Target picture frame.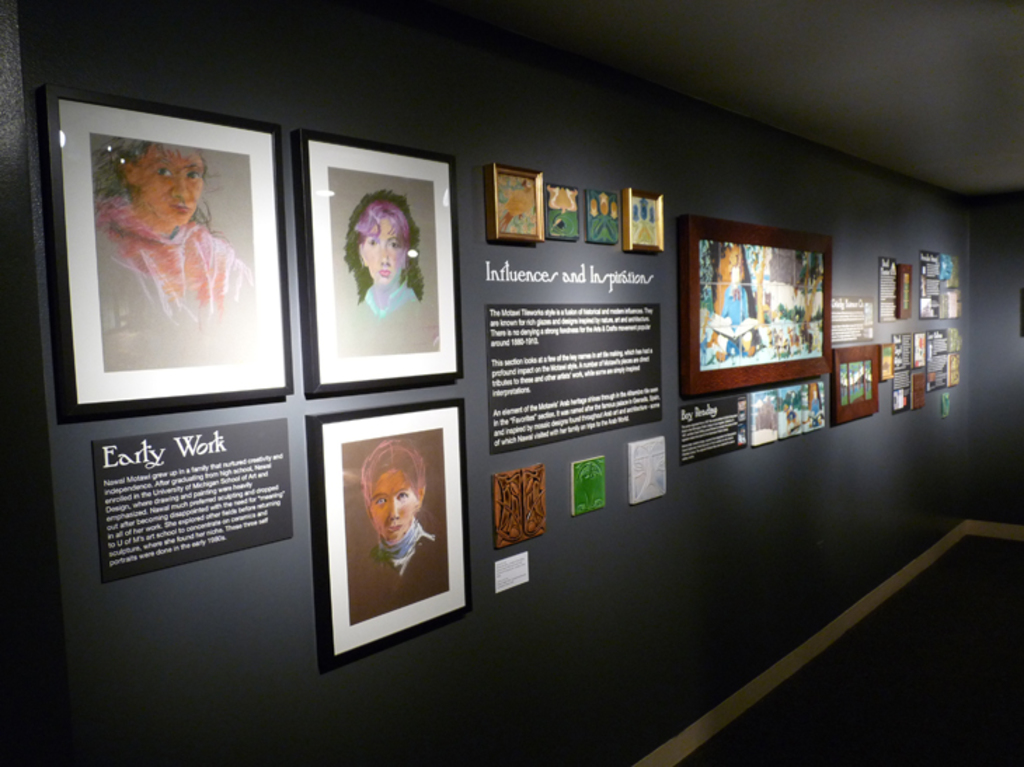
Target region: select_region(895, 264, 912, 320).
